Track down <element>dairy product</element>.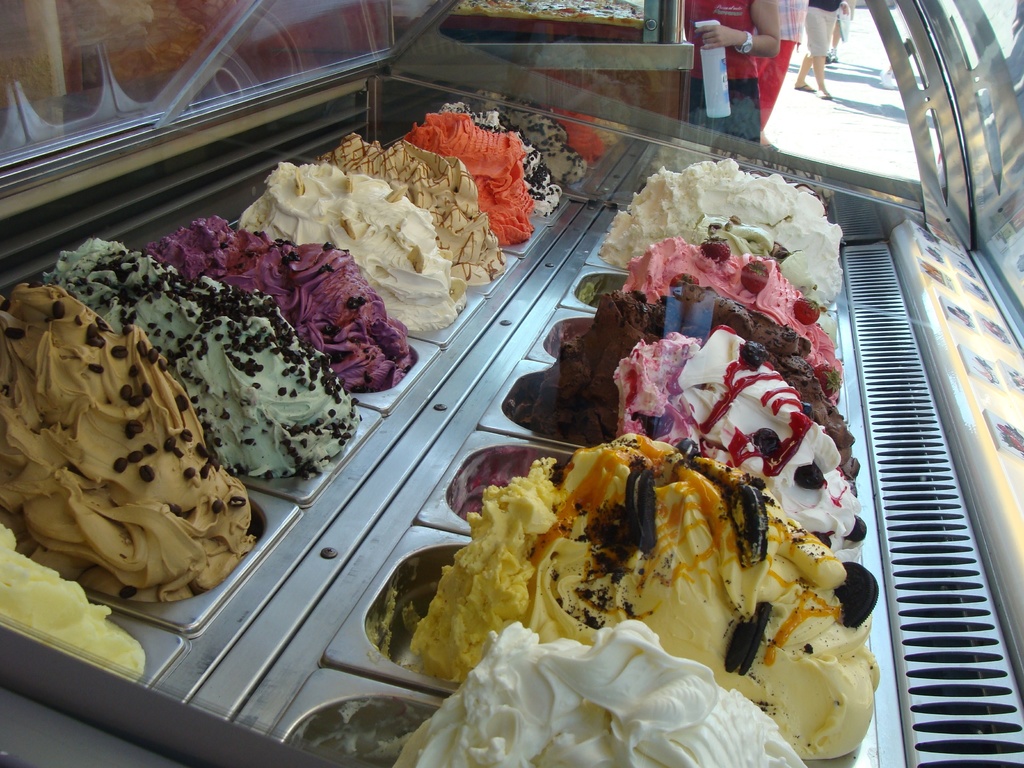
Tracked to [516, 106, 582, 203].
